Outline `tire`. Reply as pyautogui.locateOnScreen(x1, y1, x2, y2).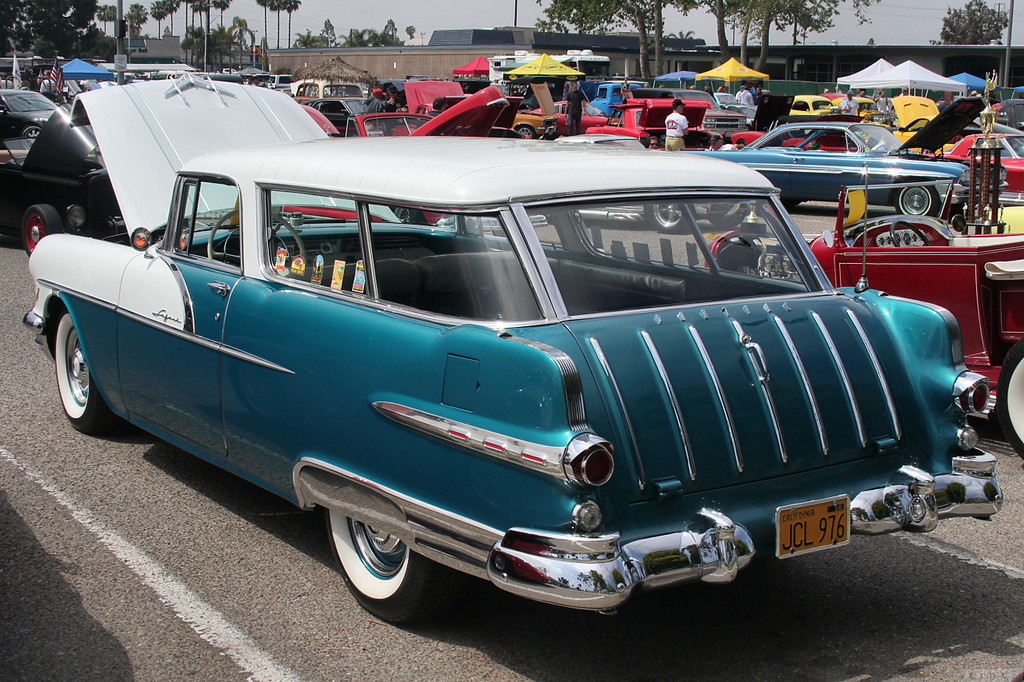
pyautogui.locateOnScreen(891, 177, 937, 222).
